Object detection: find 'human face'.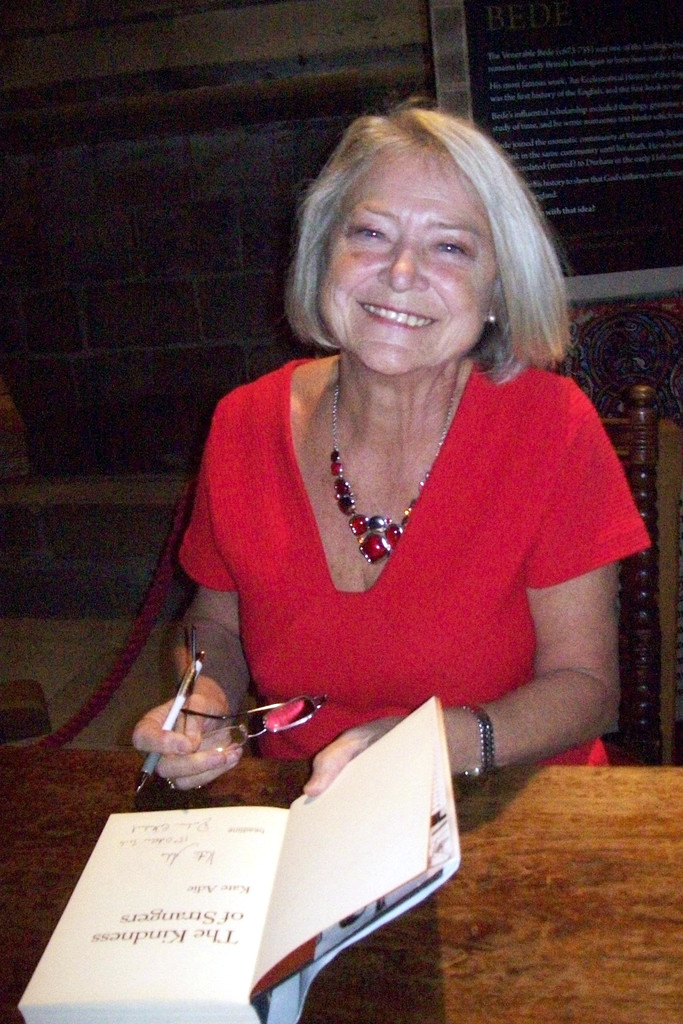
317 142 497 378.
